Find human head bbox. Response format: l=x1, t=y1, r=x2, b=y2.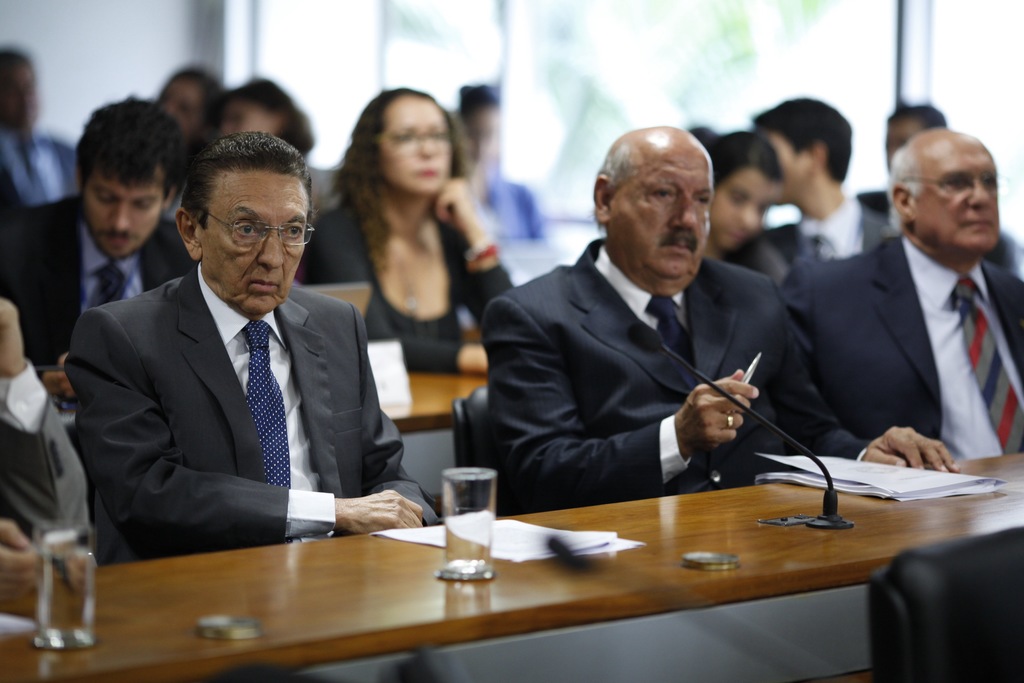
l=174, t=131, r=321, b=314.
